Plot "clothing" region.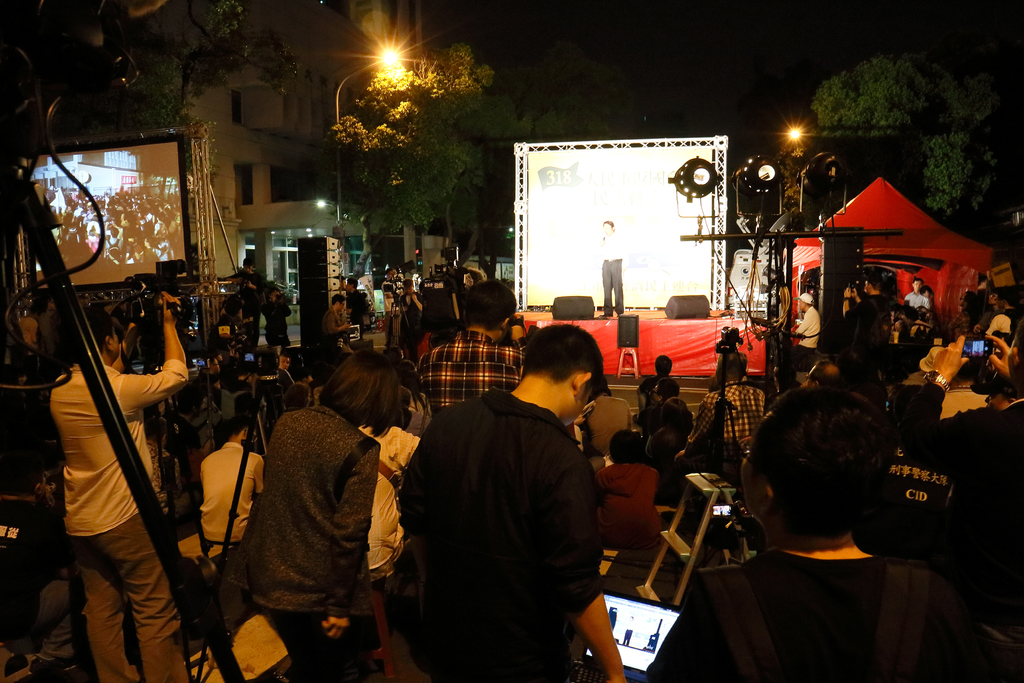
Plotted at Rect(401, 345, 626, 682).
